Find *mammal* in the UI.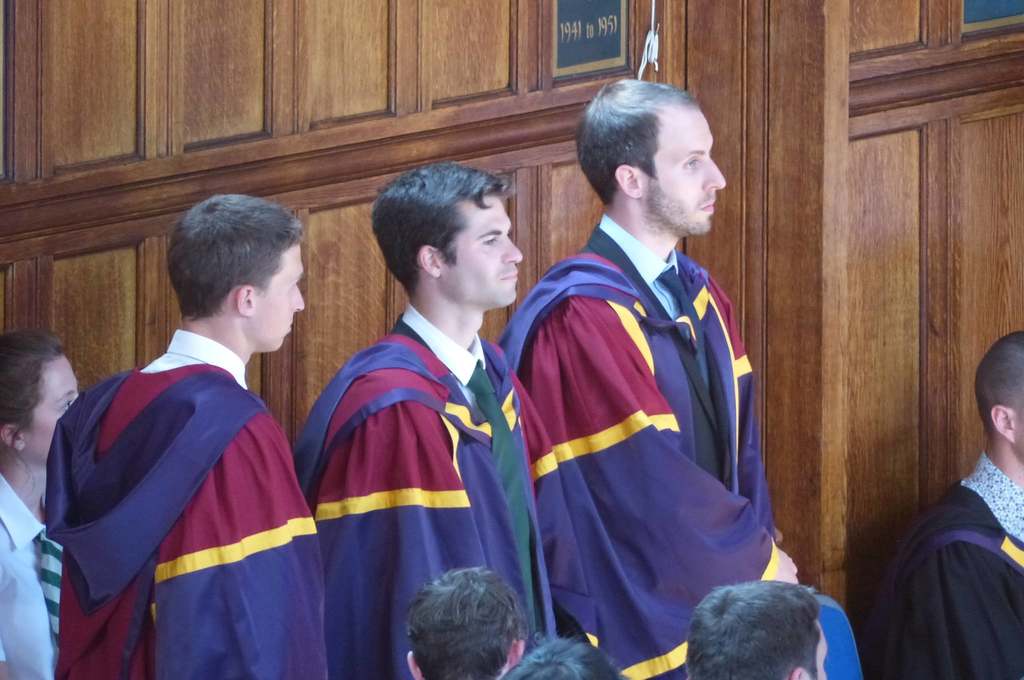
UI element at <region>42, 190, 330, 679</region>.
